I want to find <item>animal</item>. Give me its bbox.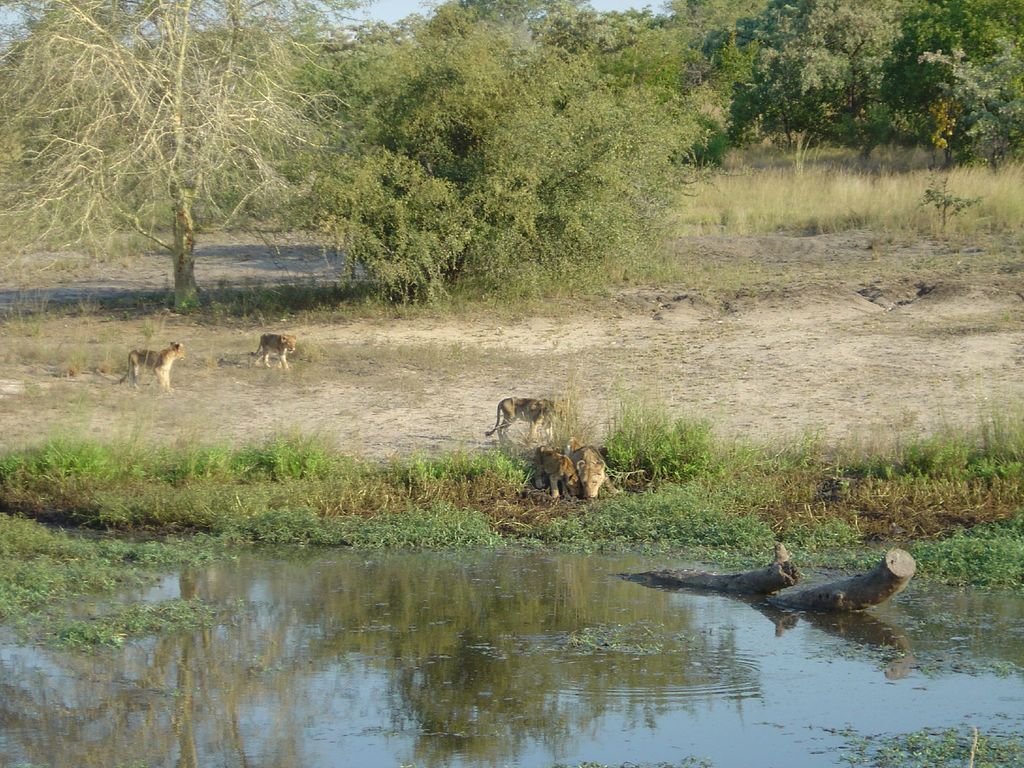
bbox=(254, 333, 295, 369).
